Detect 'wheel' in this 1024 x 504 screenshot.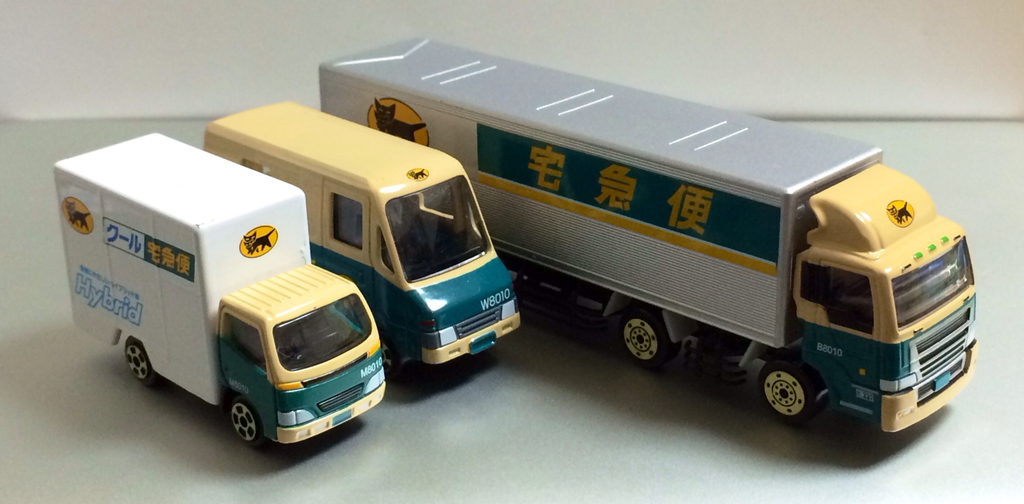
Detection: (225,393,265,448).
